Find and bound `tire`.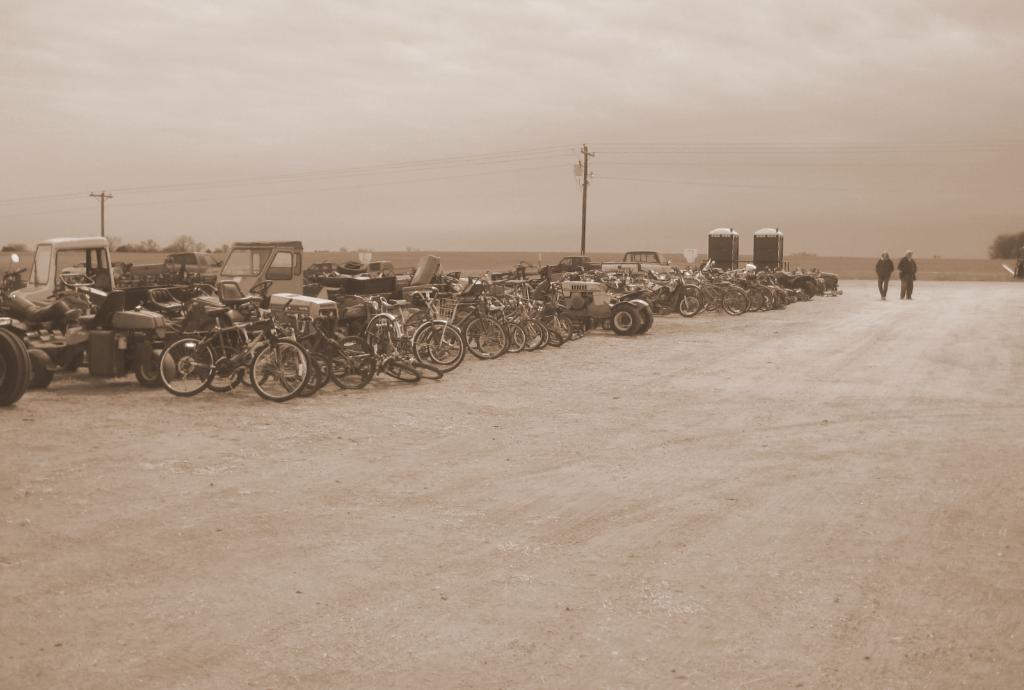
Bound: <box>158,335,212,391</box>.
